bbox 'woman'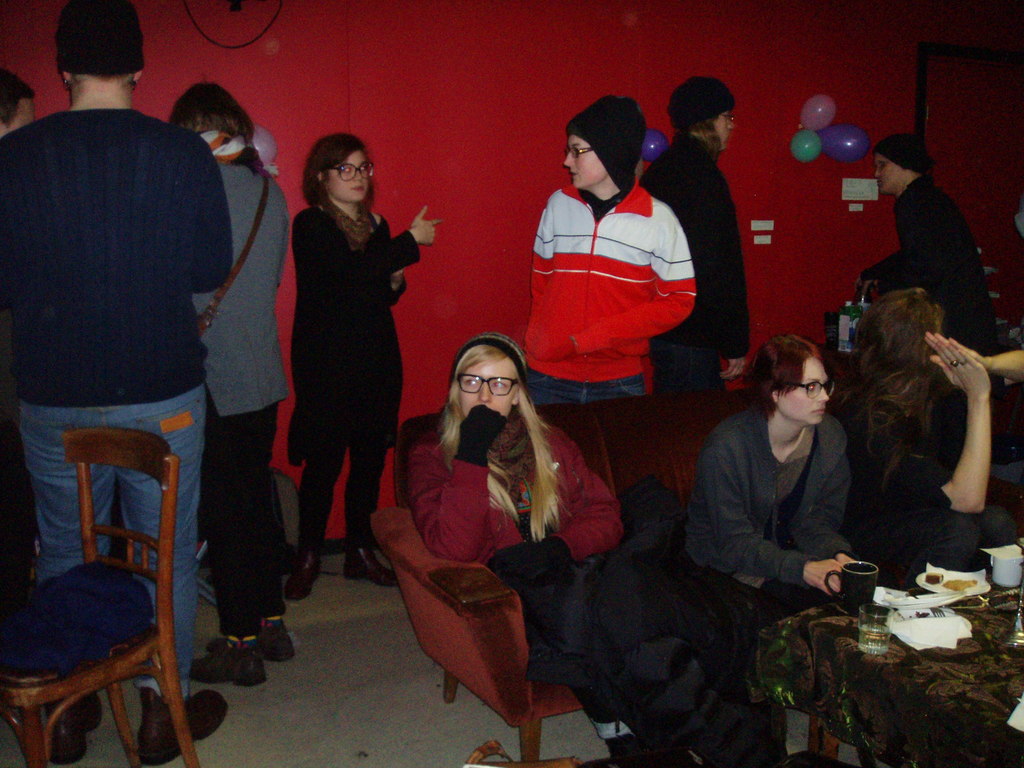
{"left": 692, "top": 331, "right": 860, "bottom": 640}
